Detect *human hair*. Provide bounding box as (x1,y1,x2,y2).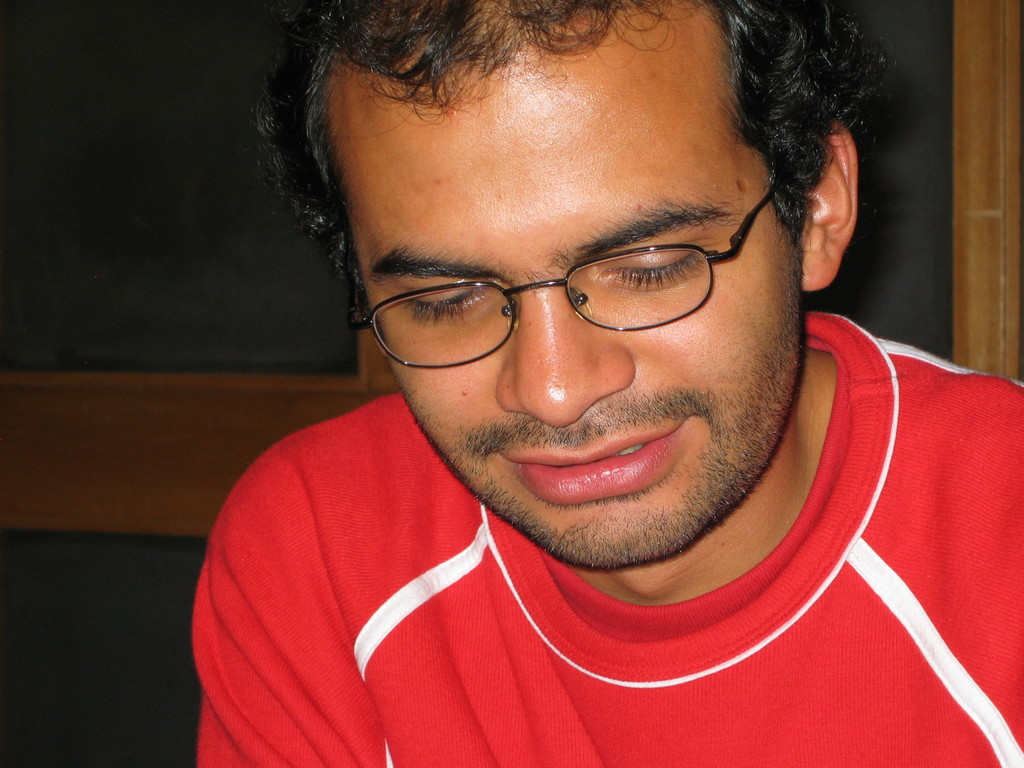
(285,28,814,365).
